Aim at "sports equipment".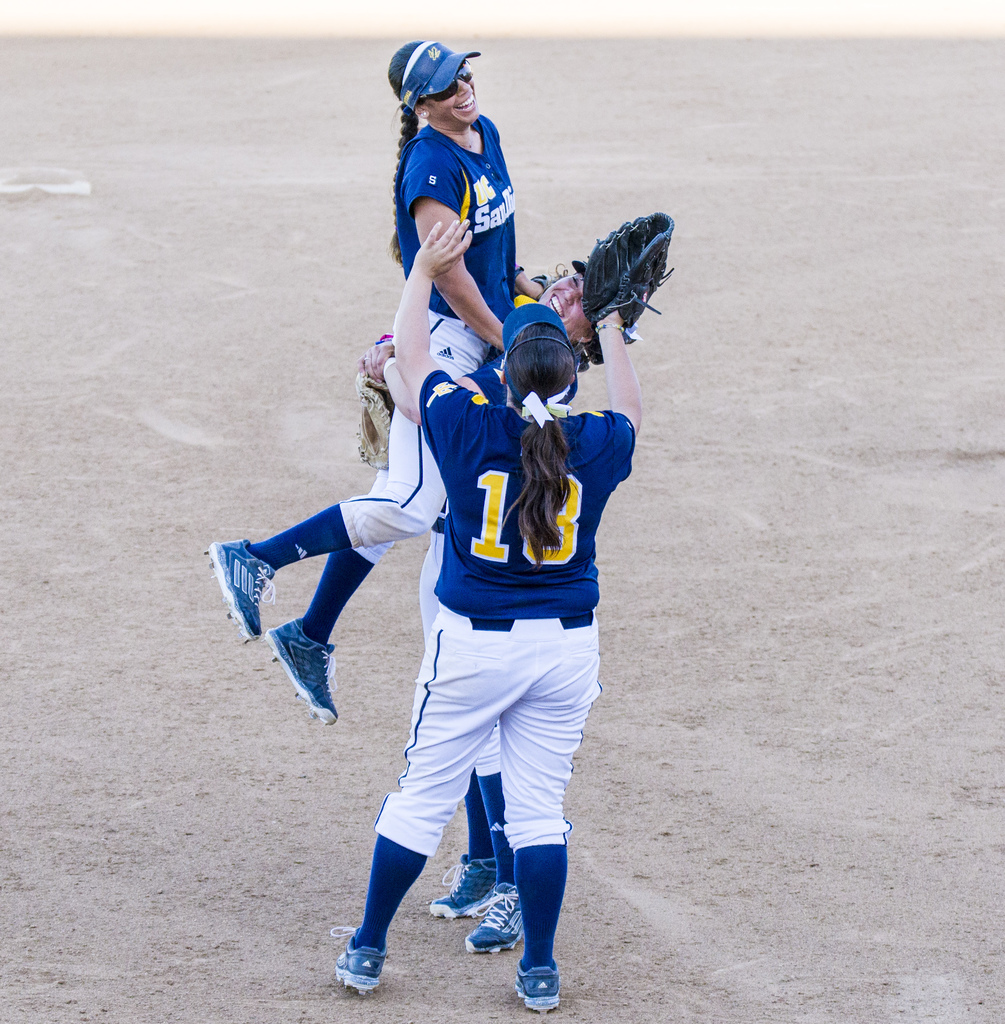
Aimed at 583 209 671 361.
